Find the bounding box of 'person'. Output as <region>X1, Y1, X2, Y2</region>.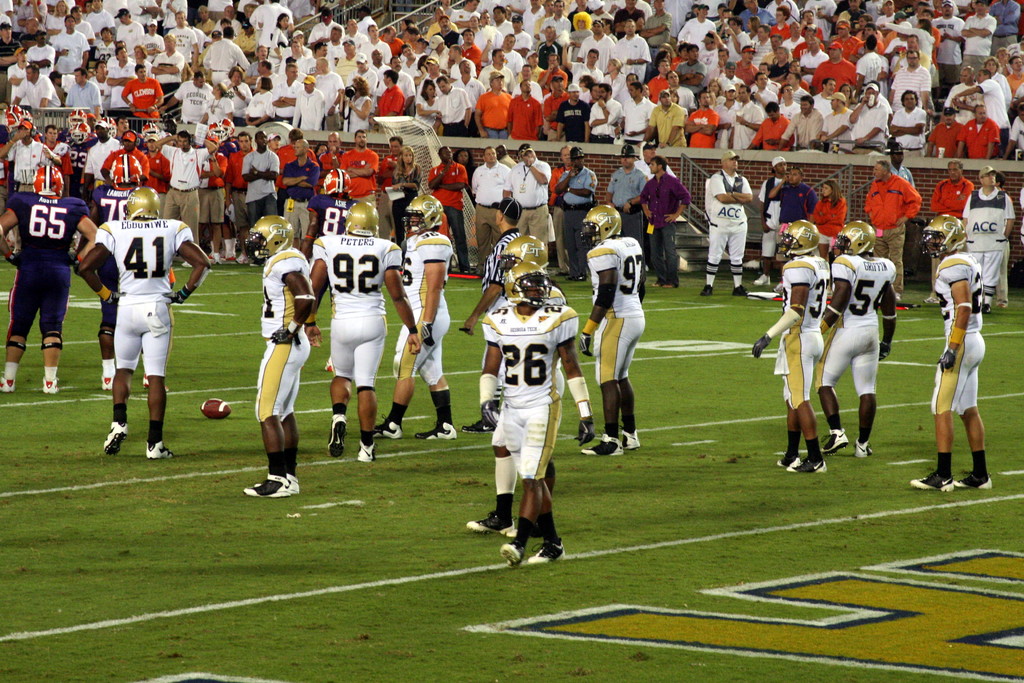
<region>97, 152, 177, 394</region>.
